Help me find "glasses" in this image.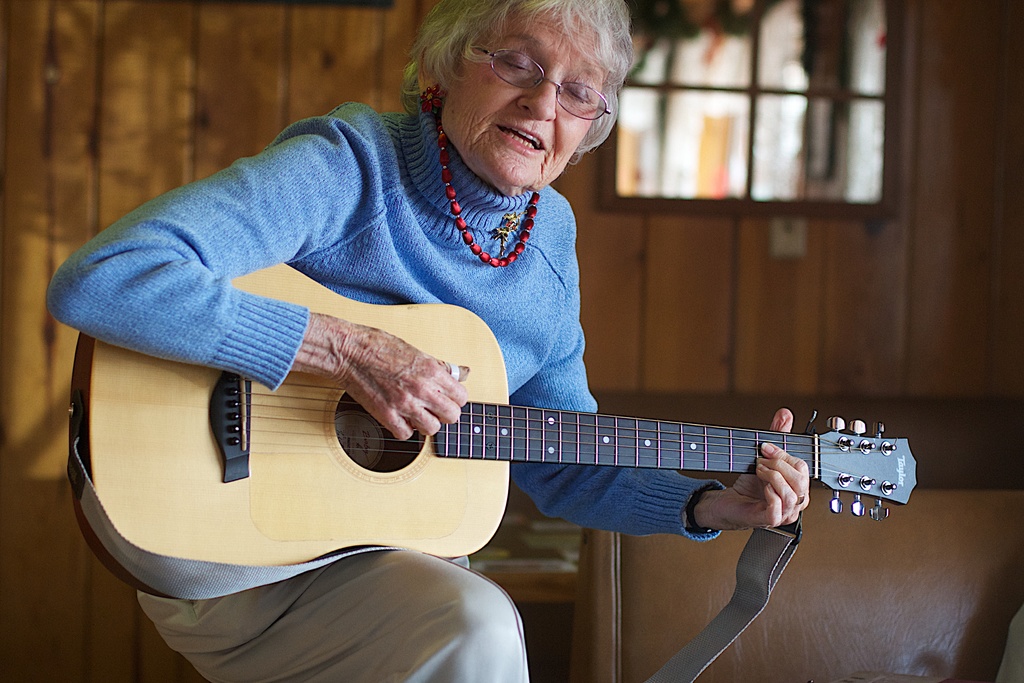
Found it: region(474, 48, 611, 121).
